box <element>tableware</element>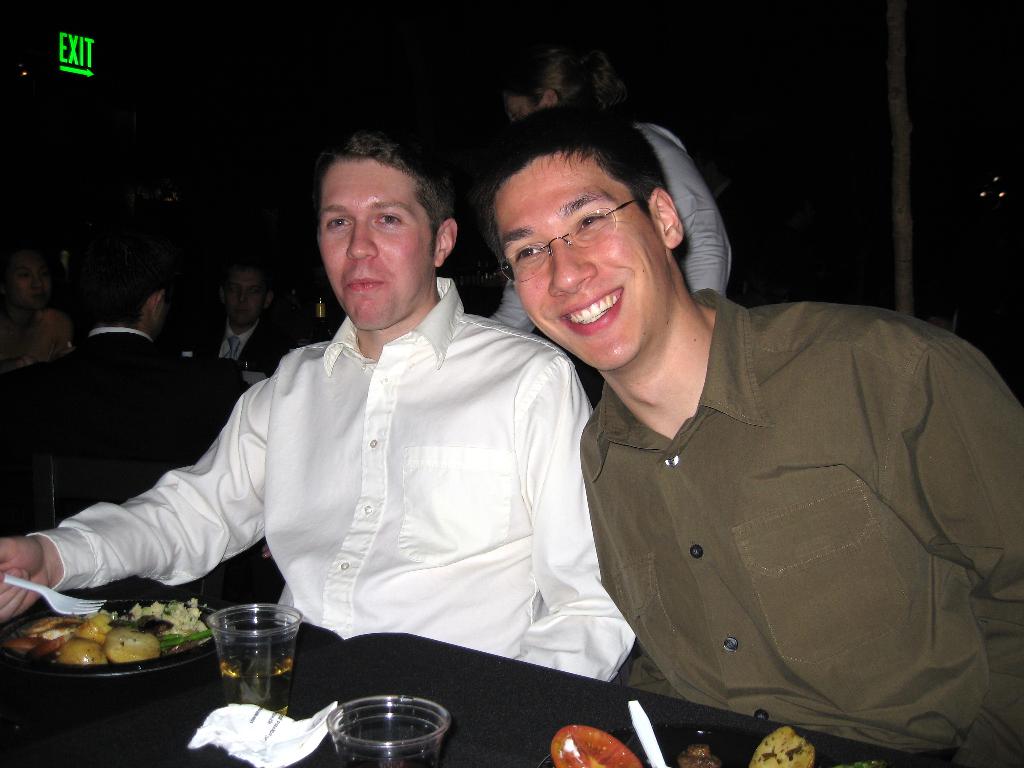
(left=176, top=606, right=310, bottom=717)
